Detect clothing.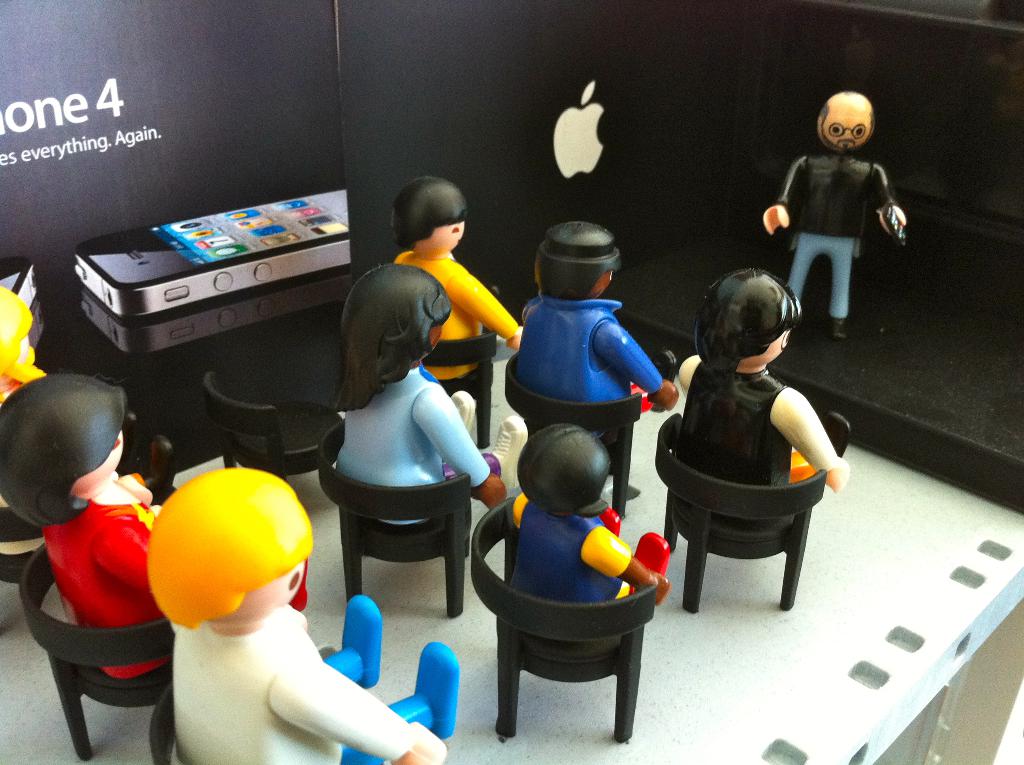
Detected at crop(520, 292, 660, 408).
